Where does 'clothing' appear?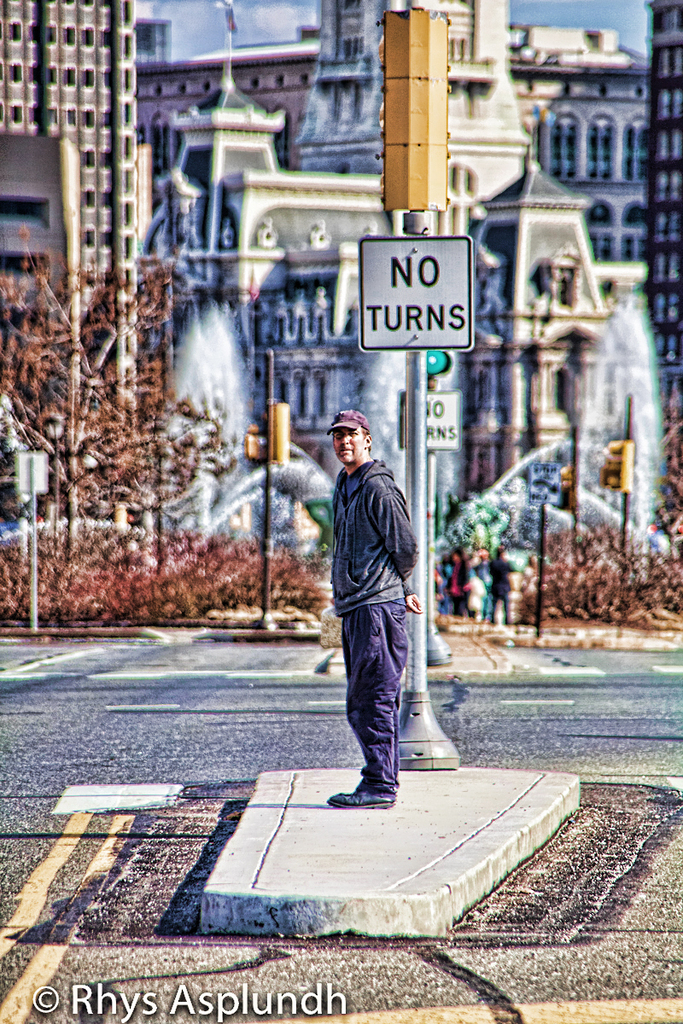
Appears at rect(318, 406, 433, 777).
